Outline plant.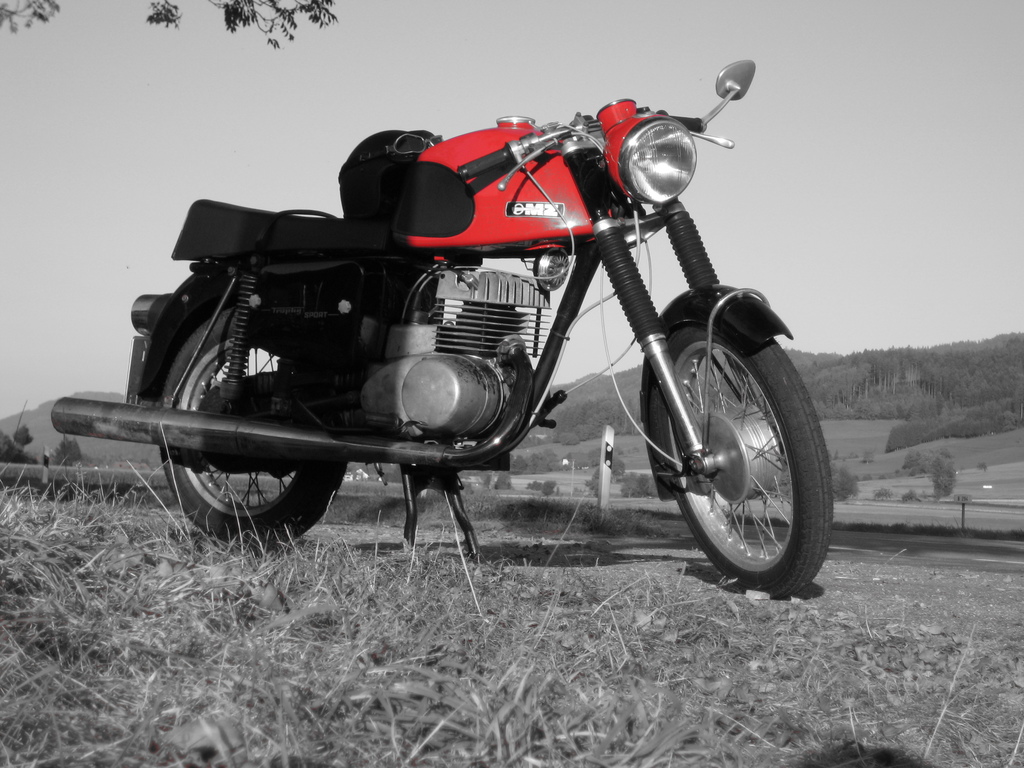
Outline: detection(541, 478, 561, 495).
